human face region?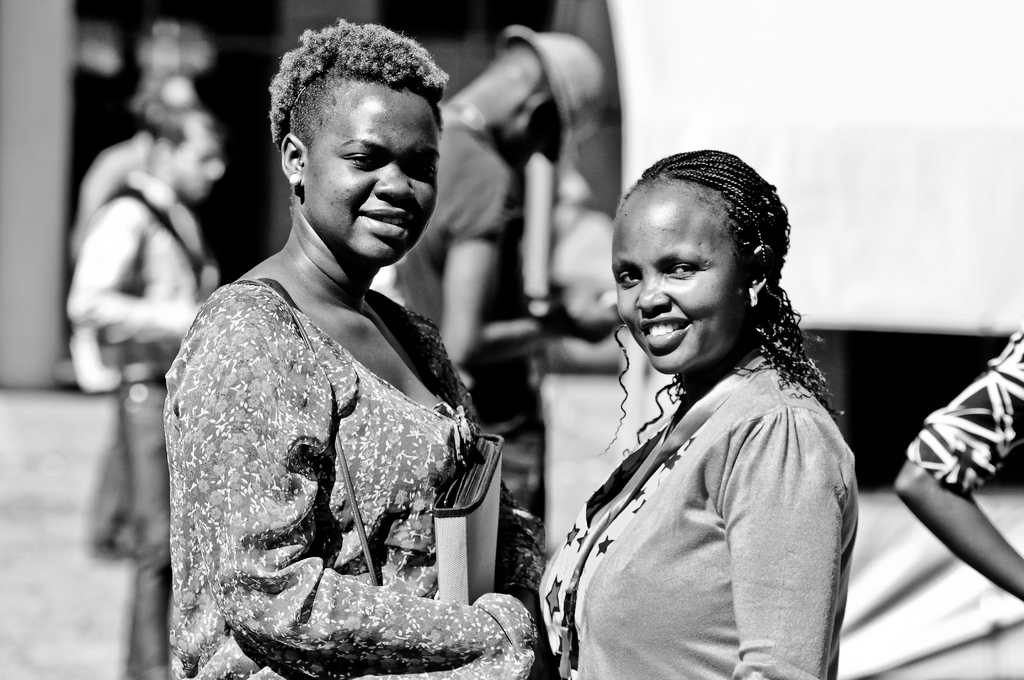
[left=611, top=181, right=740, bottom=375]
